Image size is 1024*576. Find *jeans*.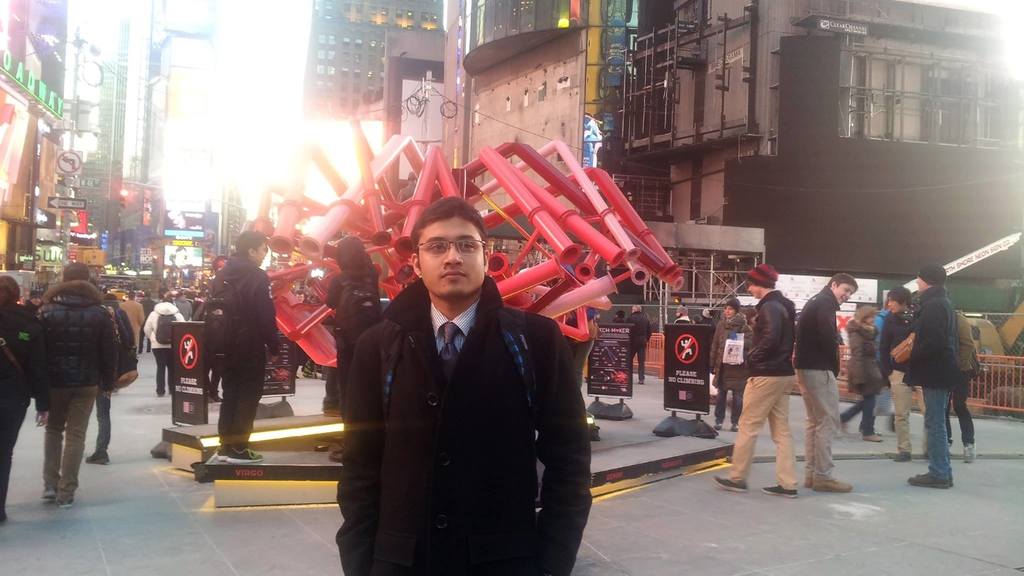
(left=927, top=391, right=948, bottom=481).
